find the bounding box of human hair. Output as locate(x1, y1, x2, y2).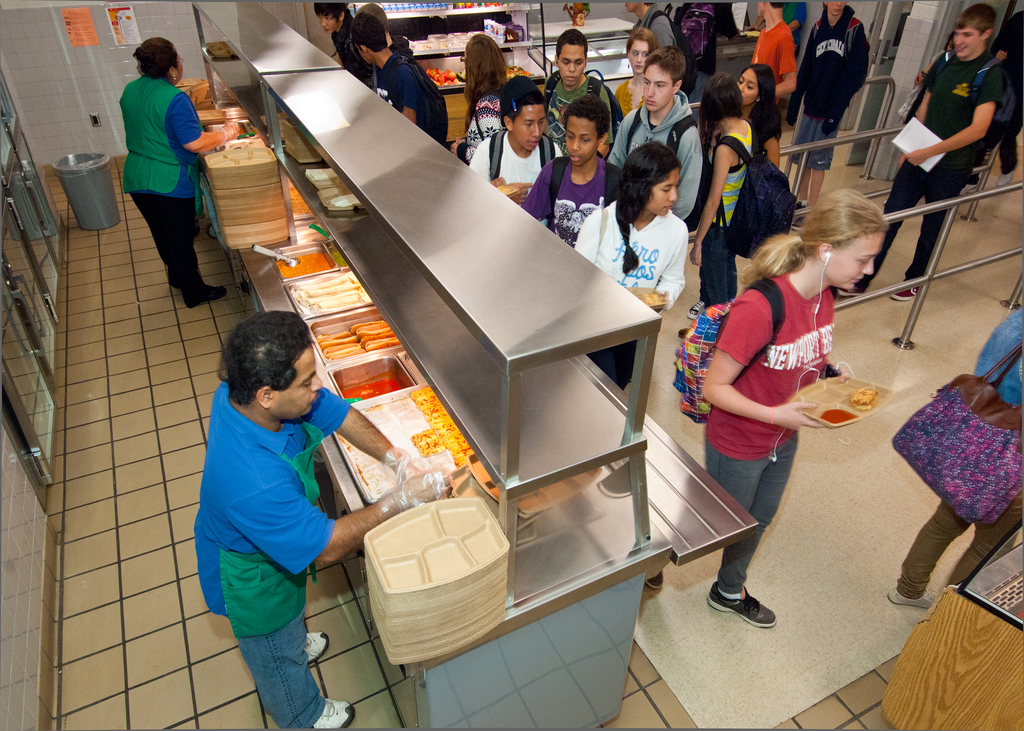
locate(349, 11, 388, 52).
